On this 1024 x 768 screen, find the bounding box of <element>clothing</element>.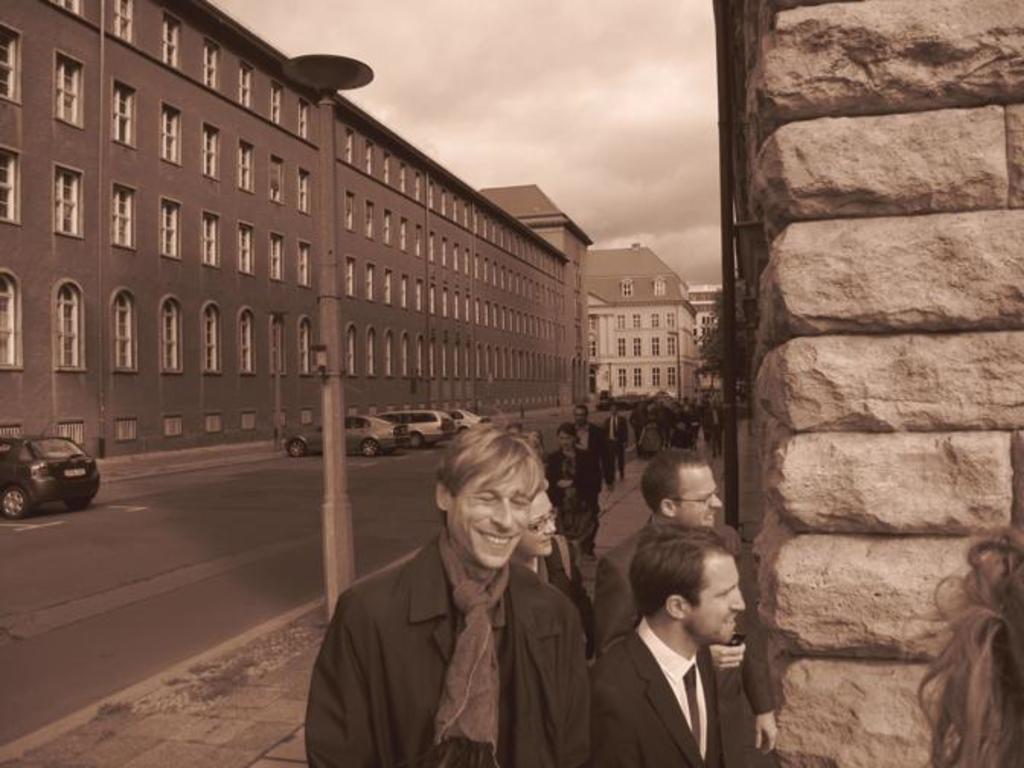
Bounding box: left=562, top=620, right=742, bottom=763.
